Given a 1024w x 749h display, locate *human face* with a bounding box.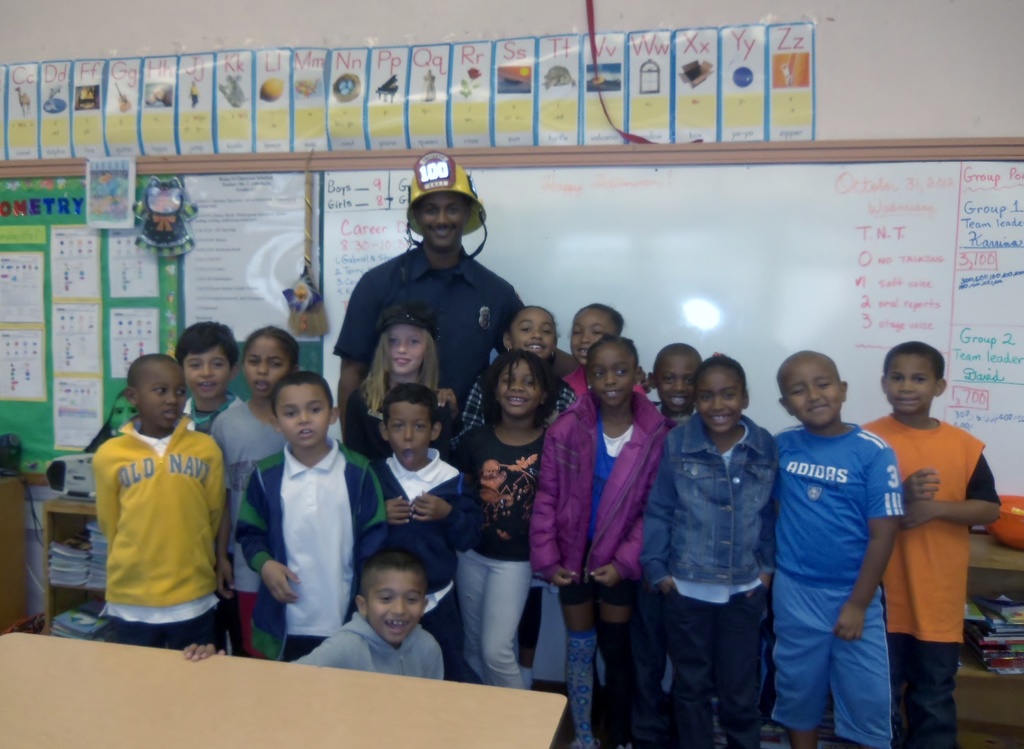
Located: 244,335,288,398.
